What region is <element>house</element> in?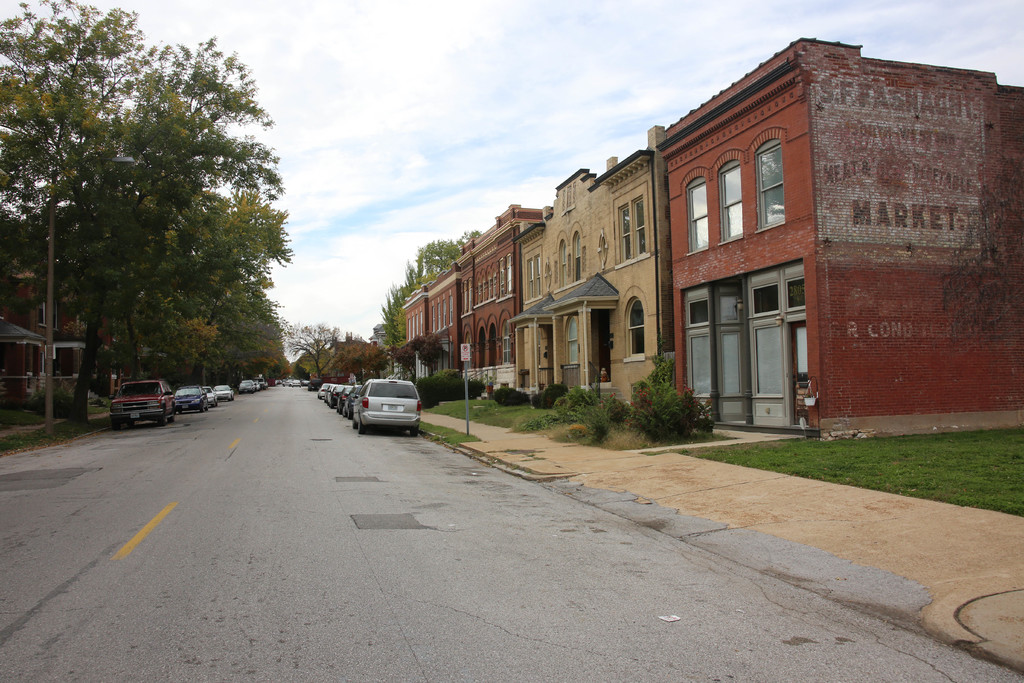
659, 38, 1023, 440.
